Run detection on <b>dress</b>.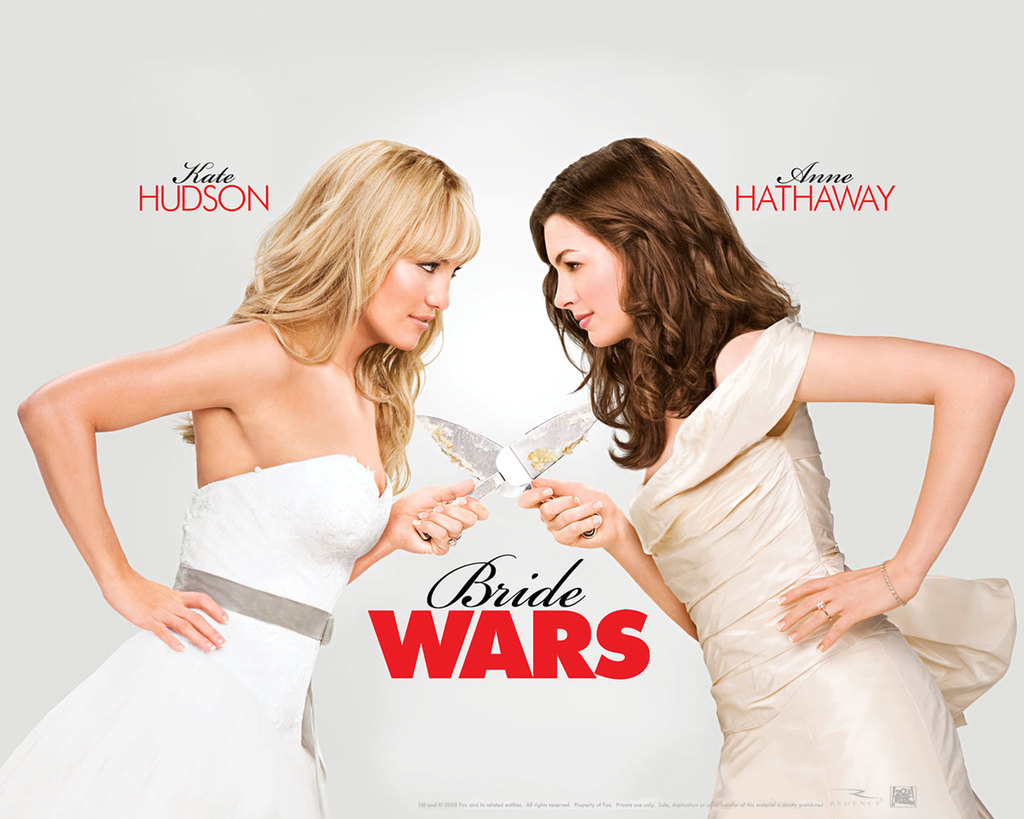
Result: 626, 314, 1016, 818.
